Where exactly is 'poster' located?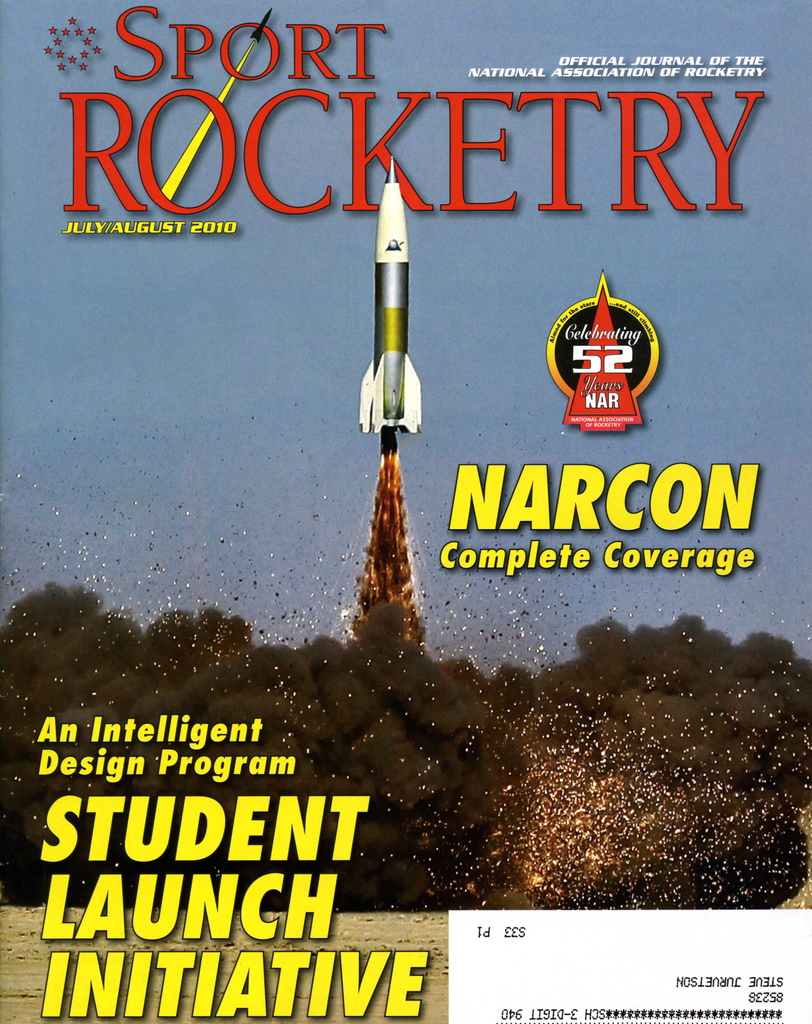
Its bounding box is [0,0,811,1023].
